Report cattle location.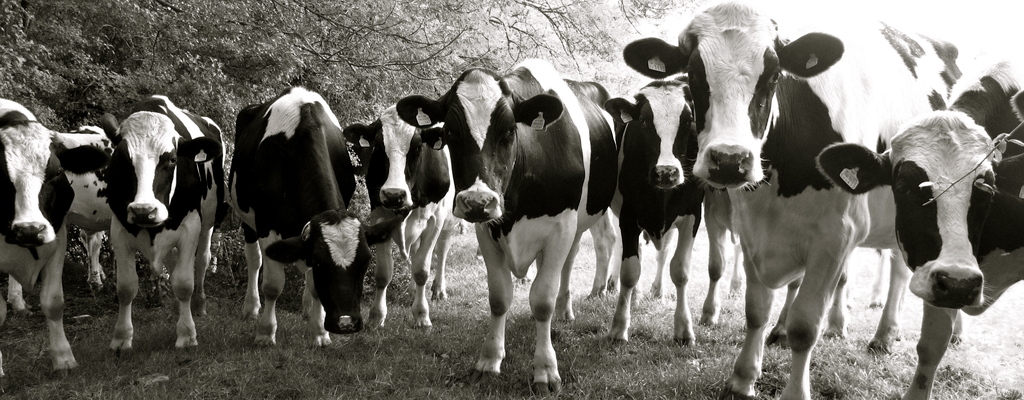
Report: box(397, 54, 620, 393).
